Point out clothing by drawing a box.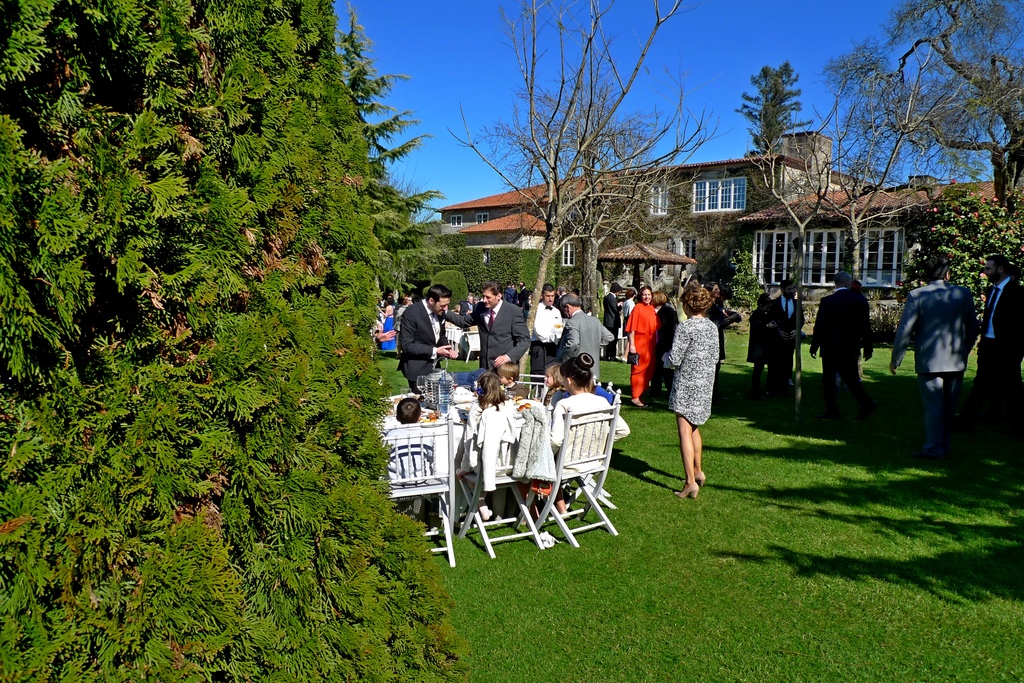
{"left": 978, "top": 275, "right": 1021, "bottom": 428}.
